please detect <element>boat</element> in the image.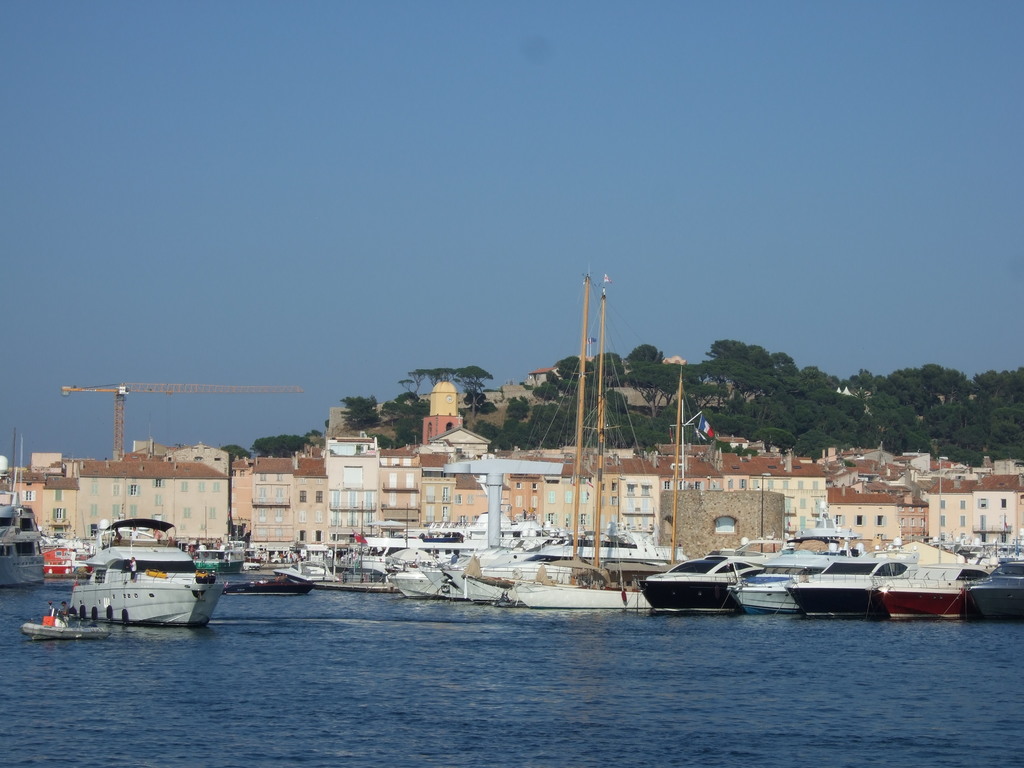
223, 579, 310, 591.
